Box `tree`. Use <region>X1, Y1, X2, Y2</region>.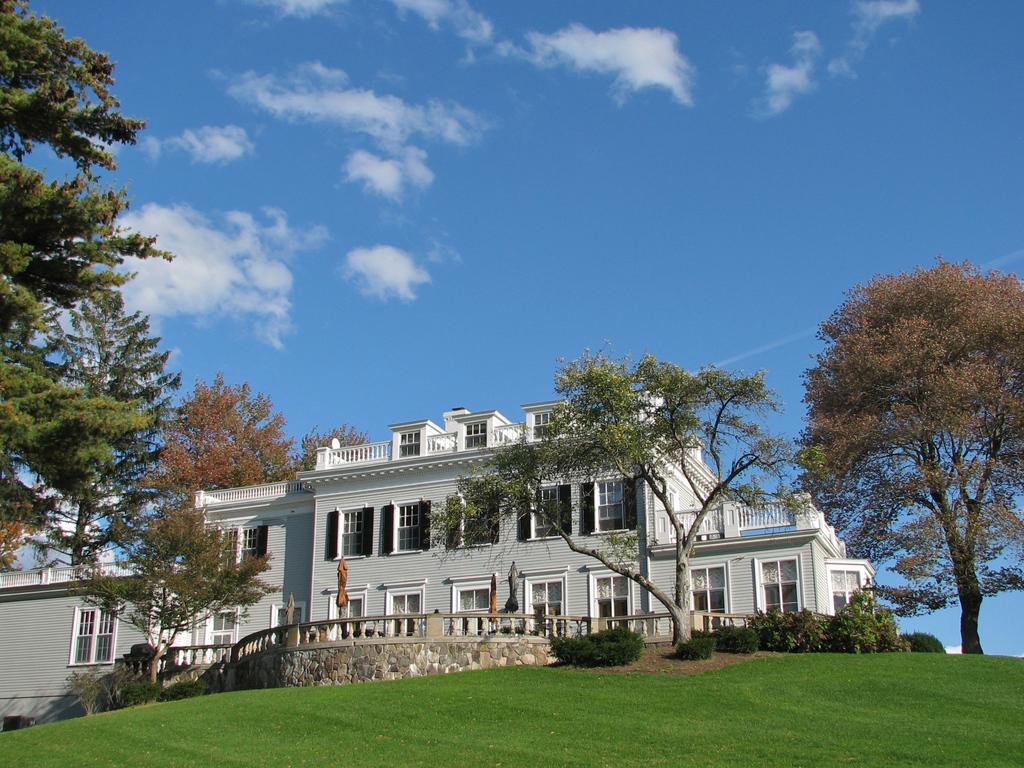
<region>31, 286, 190, 570</region>.
